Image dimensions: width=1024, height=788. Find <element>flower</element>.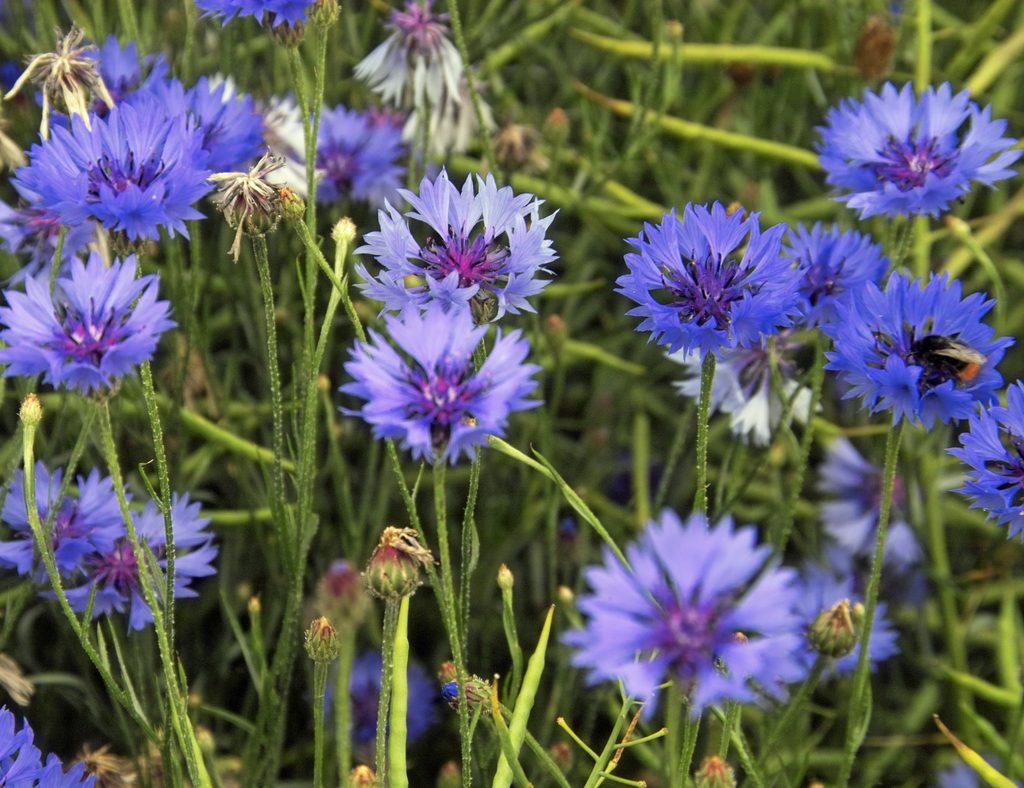
0/708/97/787.
